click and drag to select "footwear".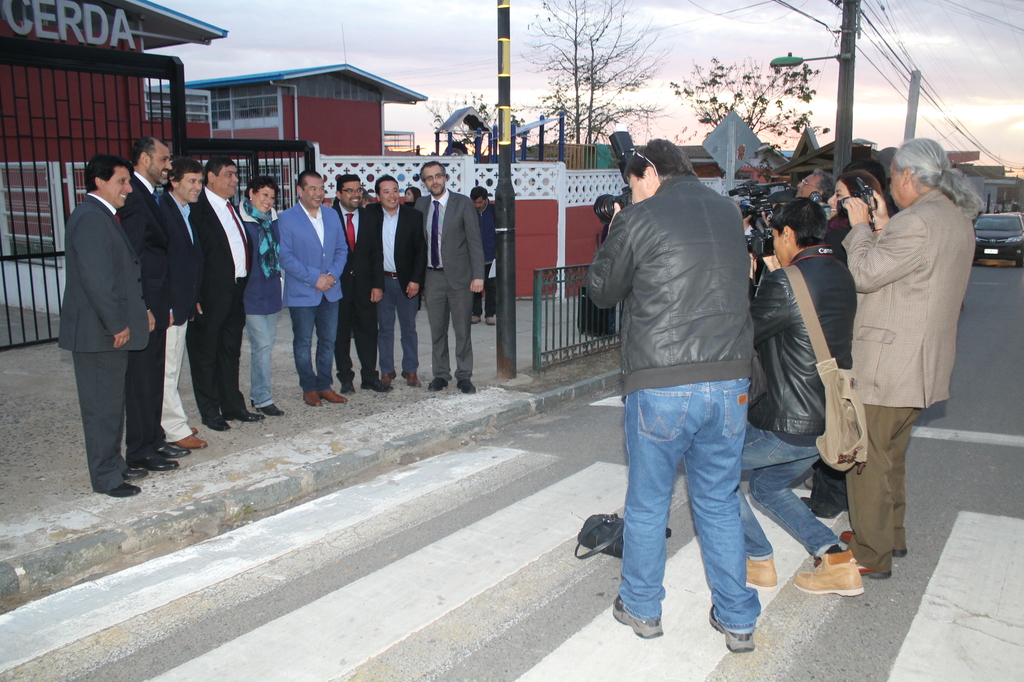
Selection: x1=799 y1=492 x2=845 y2=517.
